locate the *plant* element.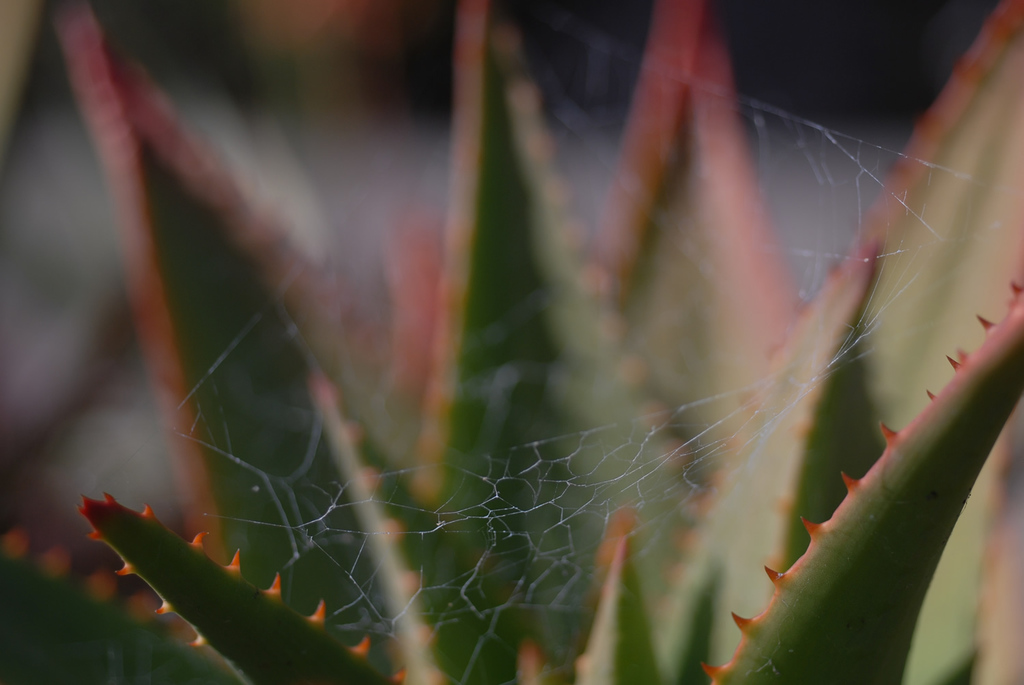
Element bbox: detection(0, 0, 1023, 684).
